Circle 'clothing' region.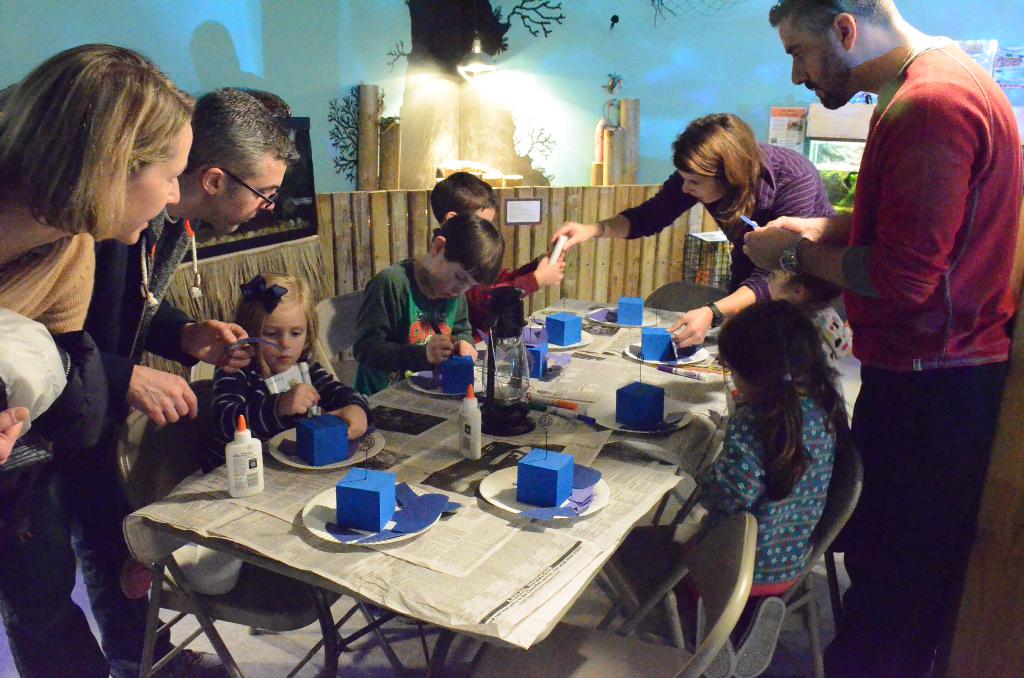
Region: bbox(467, 254, 536, 333).
